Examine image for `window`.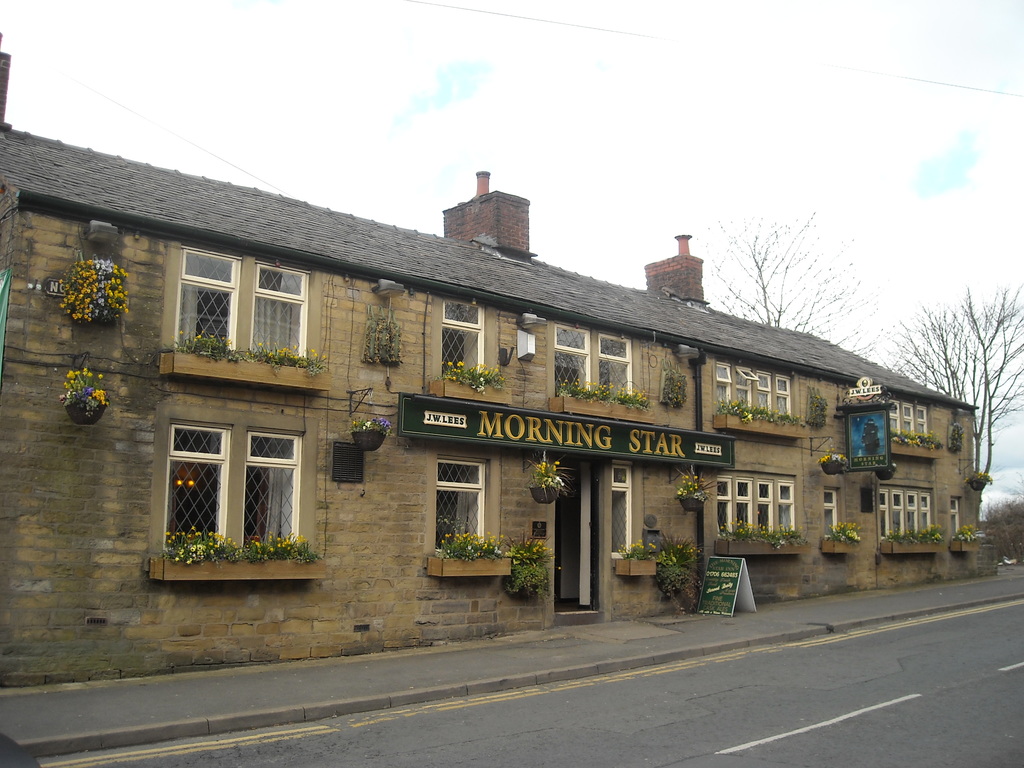
Examination result: <bbox>166, 420, 231, 556</bbox>.
